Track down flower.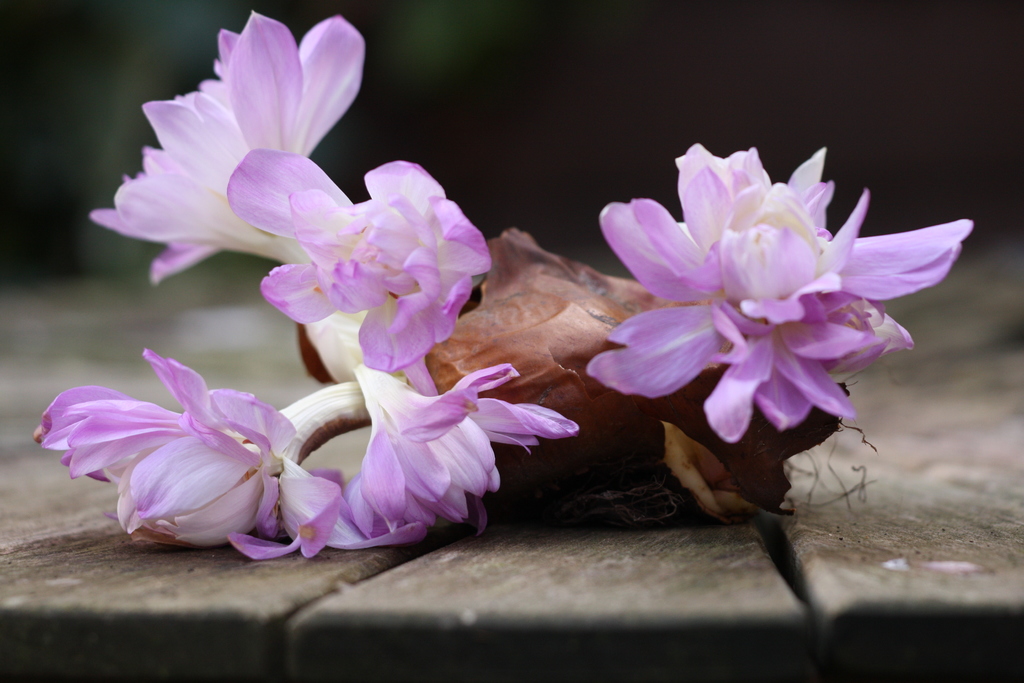
Tracked to l=31, t=358, r=414, b=562.
